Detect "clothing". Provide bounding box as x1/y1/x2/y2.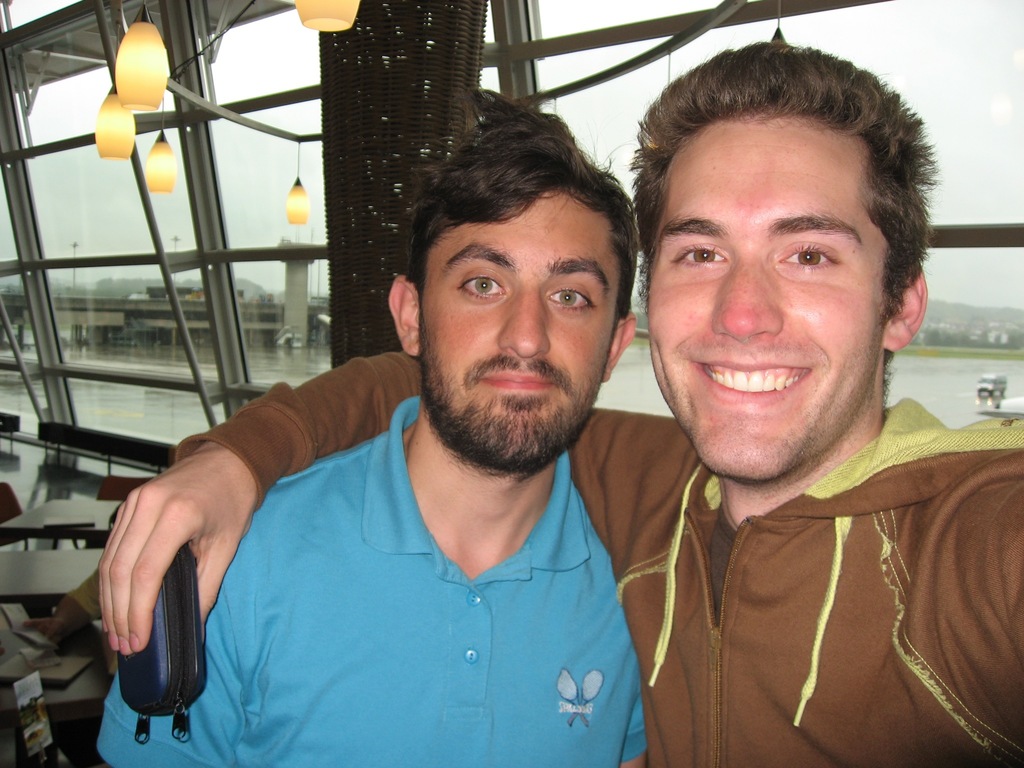
165/349/1023/767.
